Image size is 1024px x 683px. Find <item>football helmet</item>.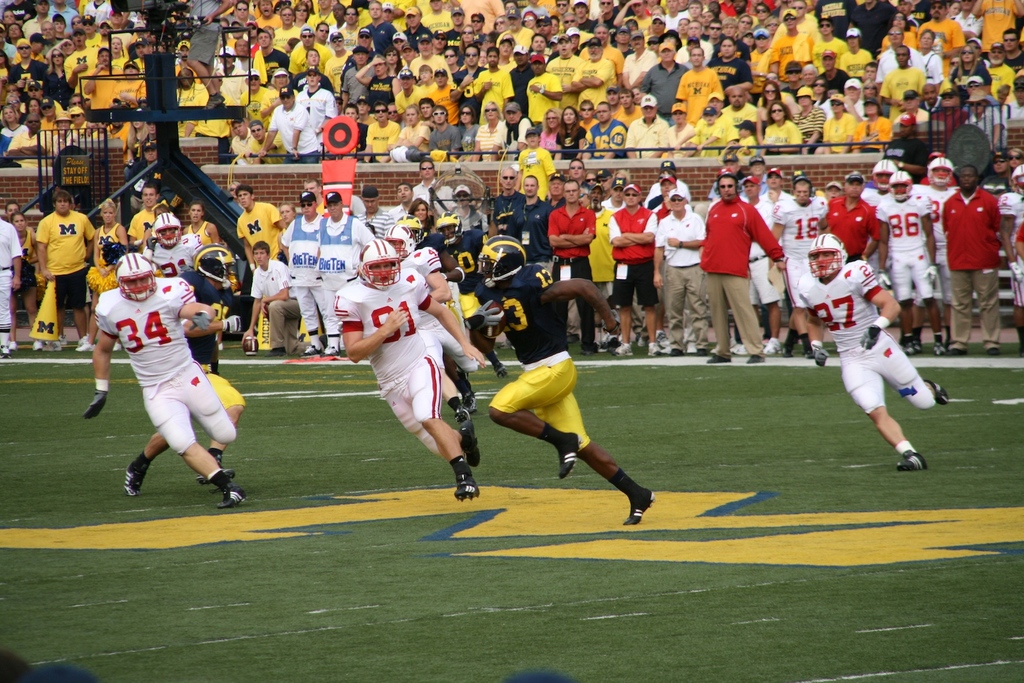
(left=1012, top=166, right=1023, bottom=197).
